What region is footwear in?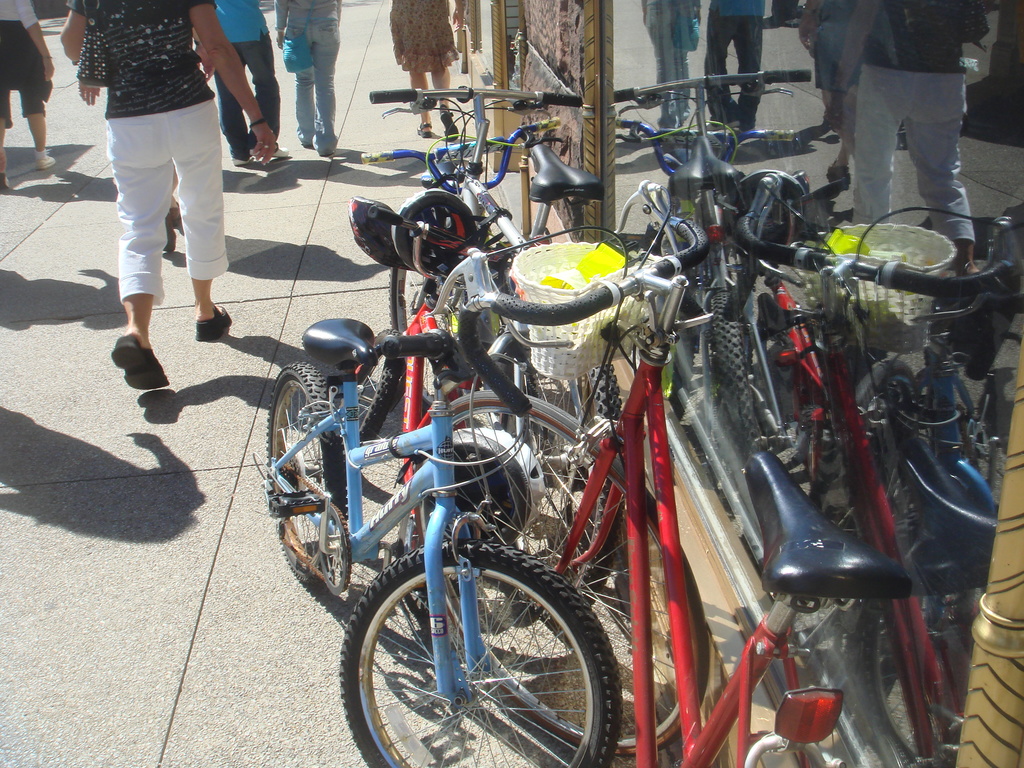
250 145 289 157.
